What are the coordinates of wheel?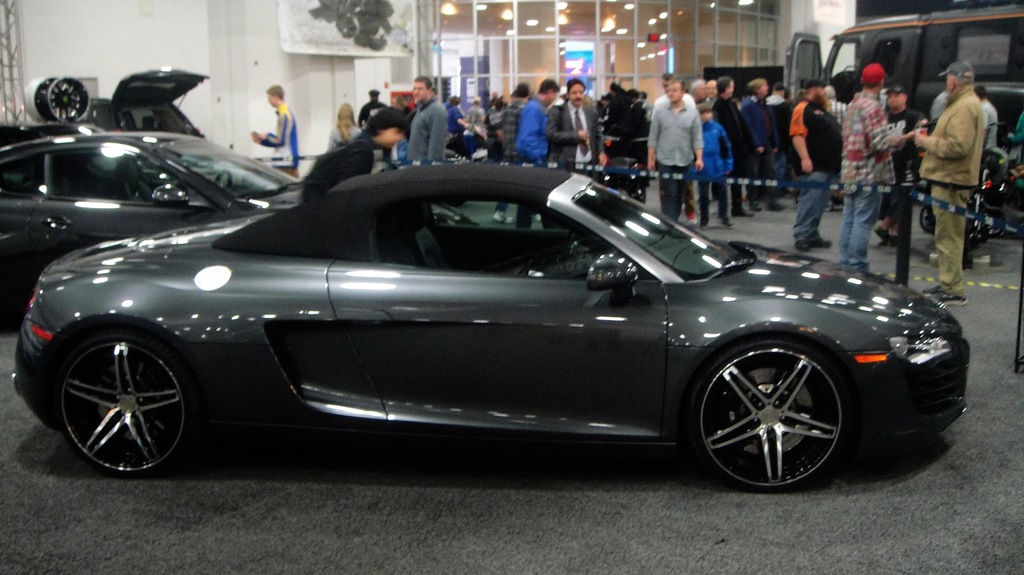
<bbox>34, 74, 92, 129</bbox>.
